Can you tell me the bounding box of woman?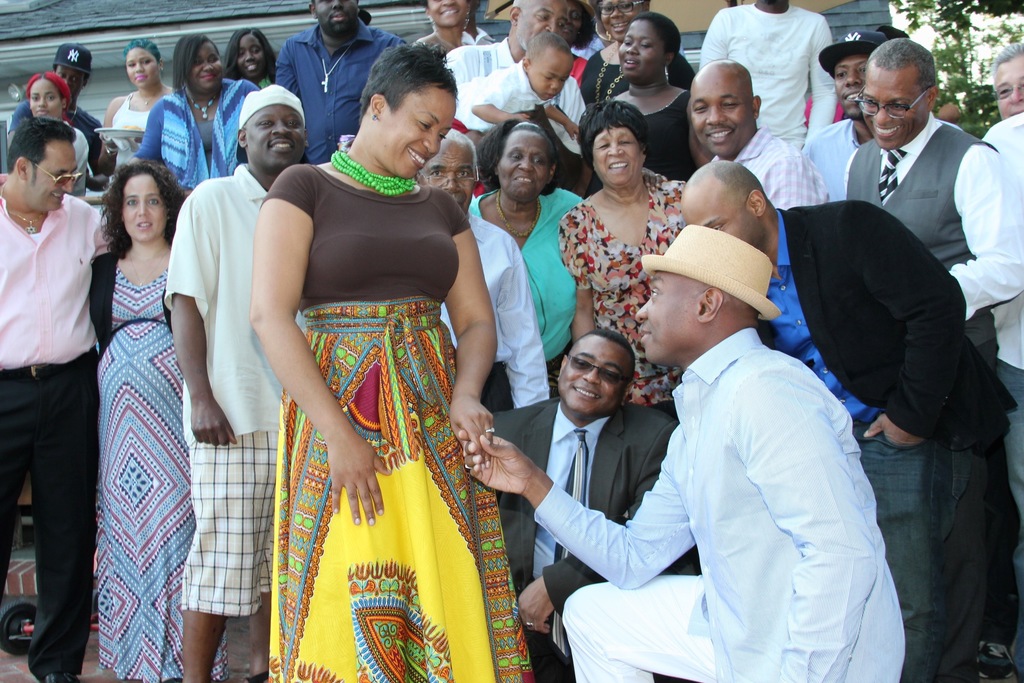
x1=409, y1=0, x2=473, y2=67.
